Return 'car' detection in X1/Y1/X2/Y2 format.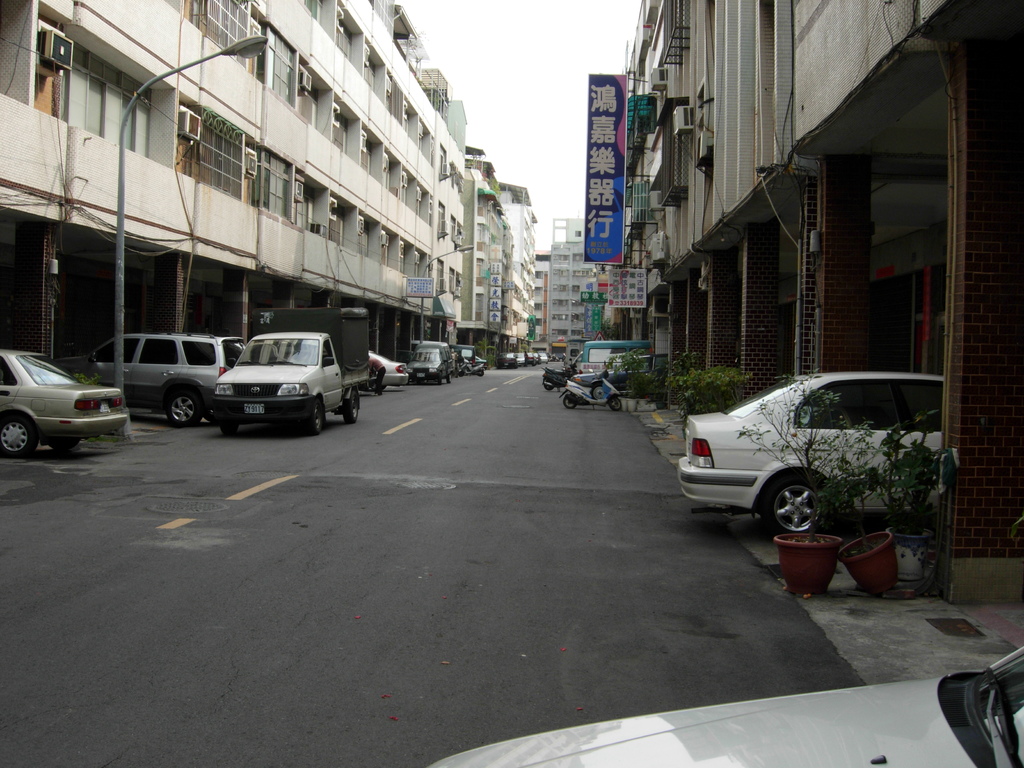
551/354/566/362.
